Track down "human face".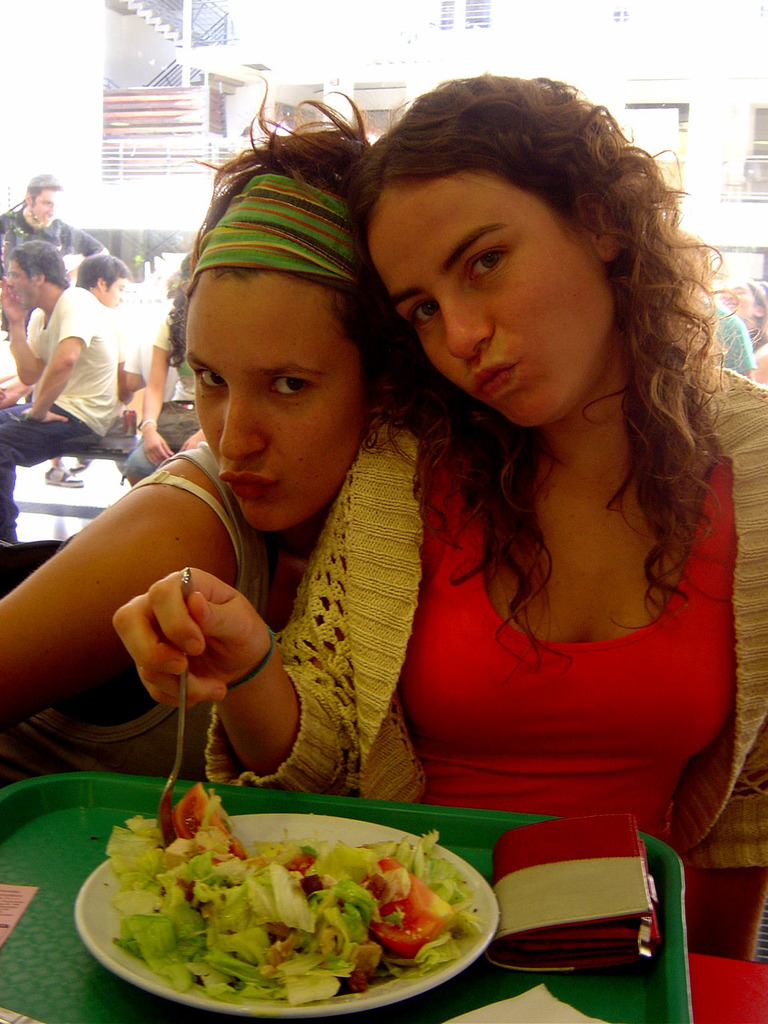
Tracked to (x1=185, y1=270, x2=364, y2=532).
